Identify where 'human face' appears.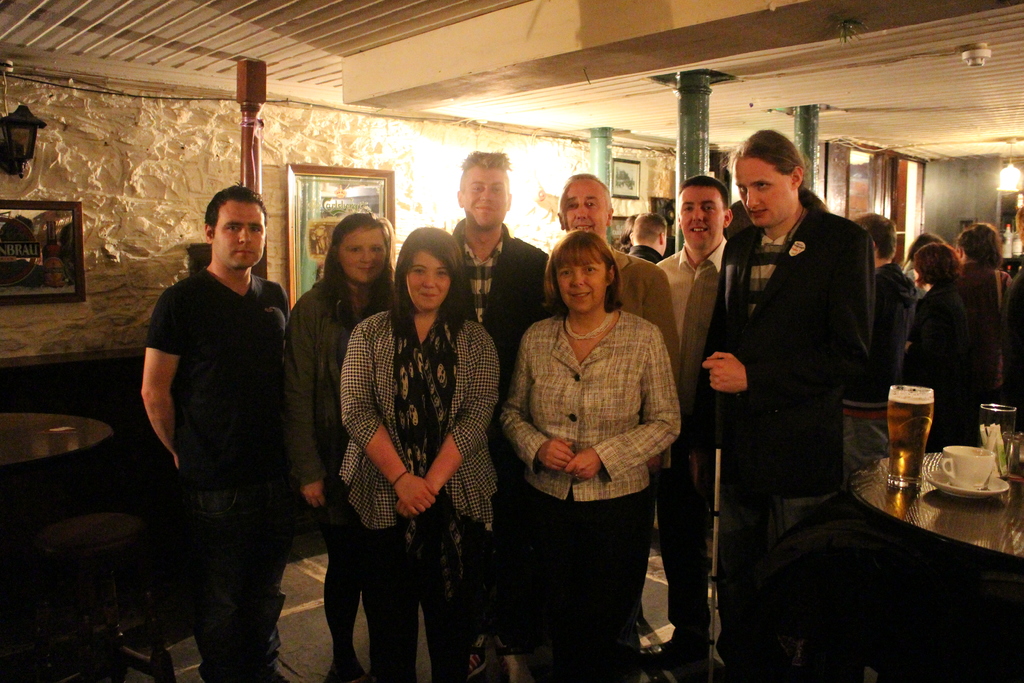
Appears at [left=407, top=248, right=449, bottom=311].
